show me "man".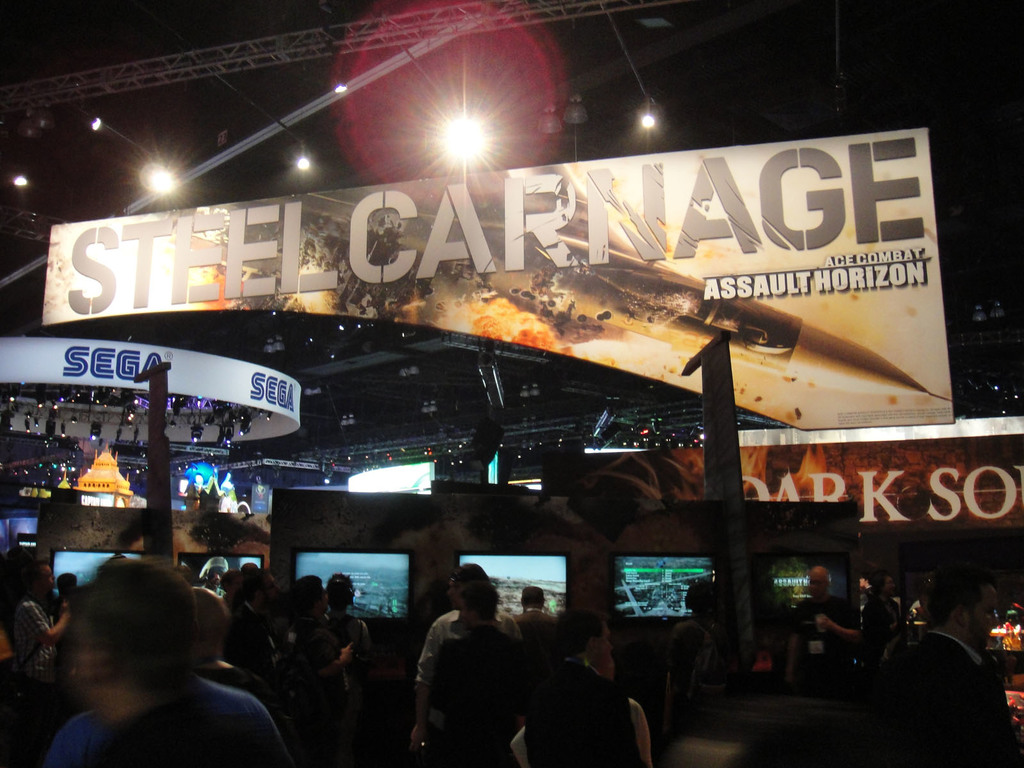
"man" is here: 221,564,286,688.
